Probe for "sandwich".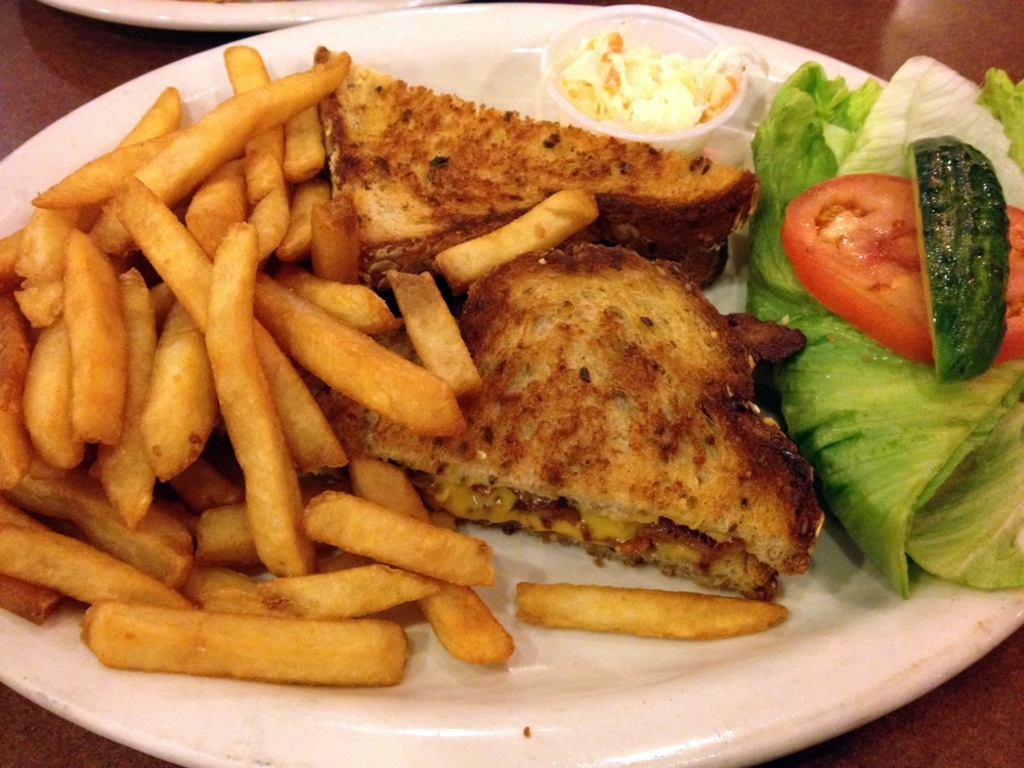
Probe result: 316/42/757/314.
